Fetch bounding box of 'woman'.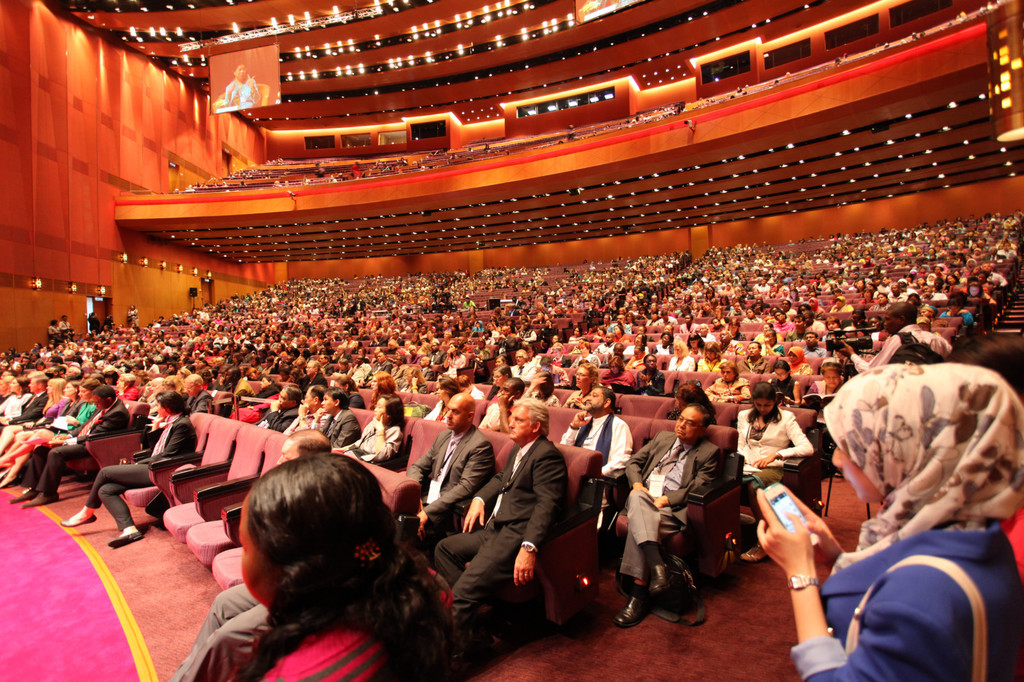
Bbox: [228,374,277,422].
